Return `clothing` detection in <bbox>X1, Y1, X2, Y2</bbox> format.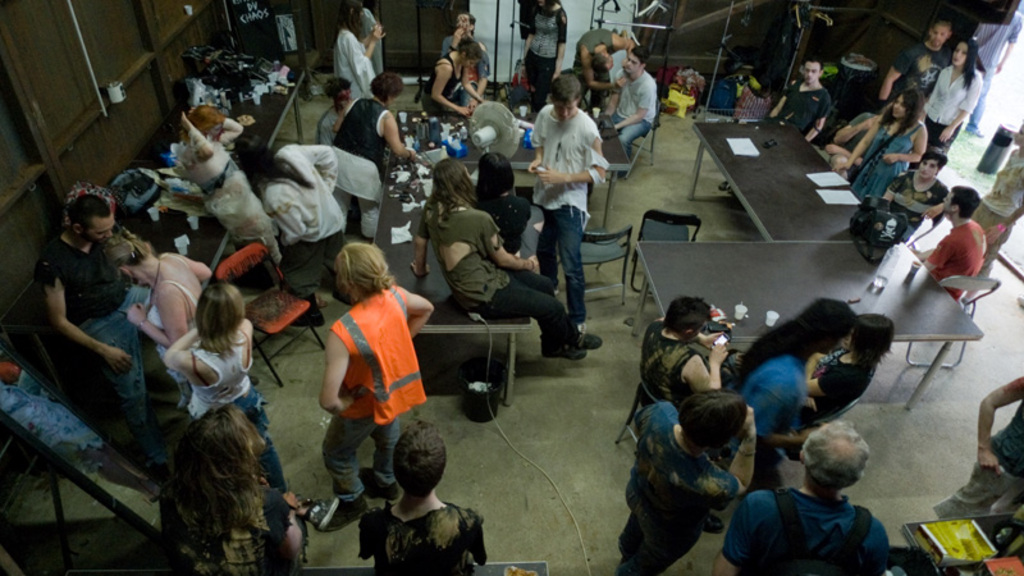
<bbox>581, 28, 626, 95</bbox>.
